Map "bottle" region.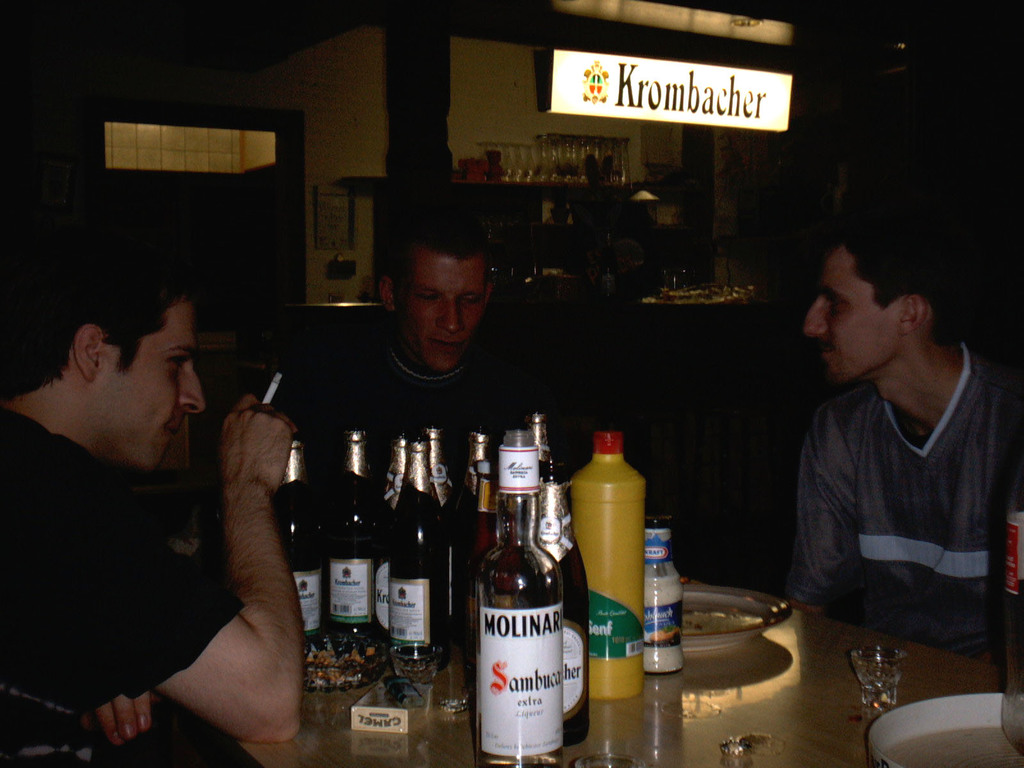
Mapped to [left=324, top=429, right=376, bottom=630].
